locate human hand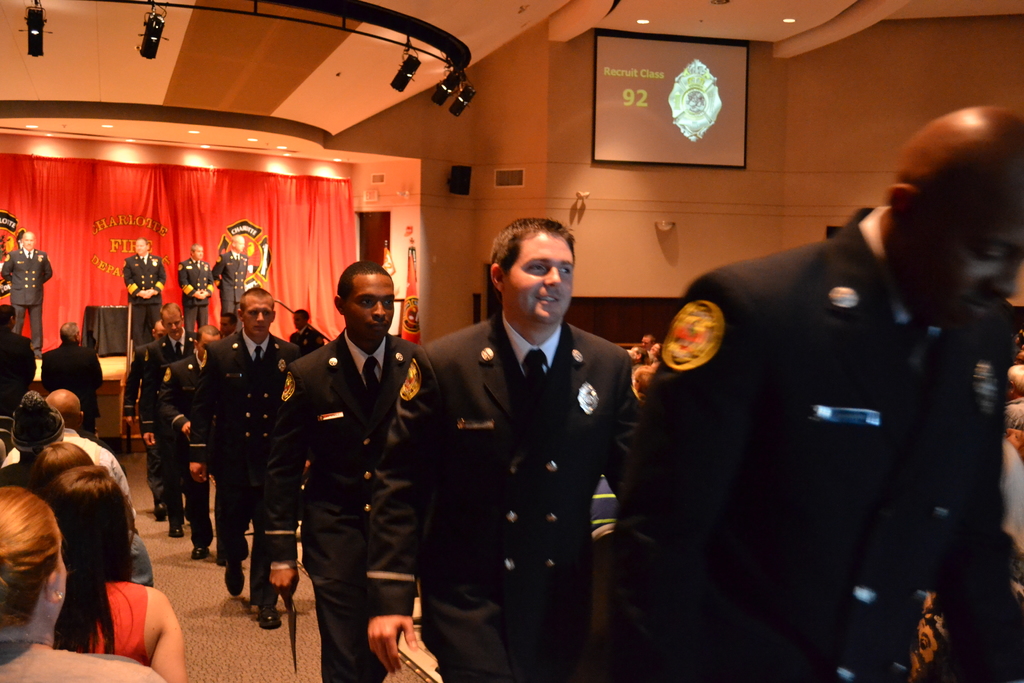
(left=181, top=424, right=191, bottom=443)
